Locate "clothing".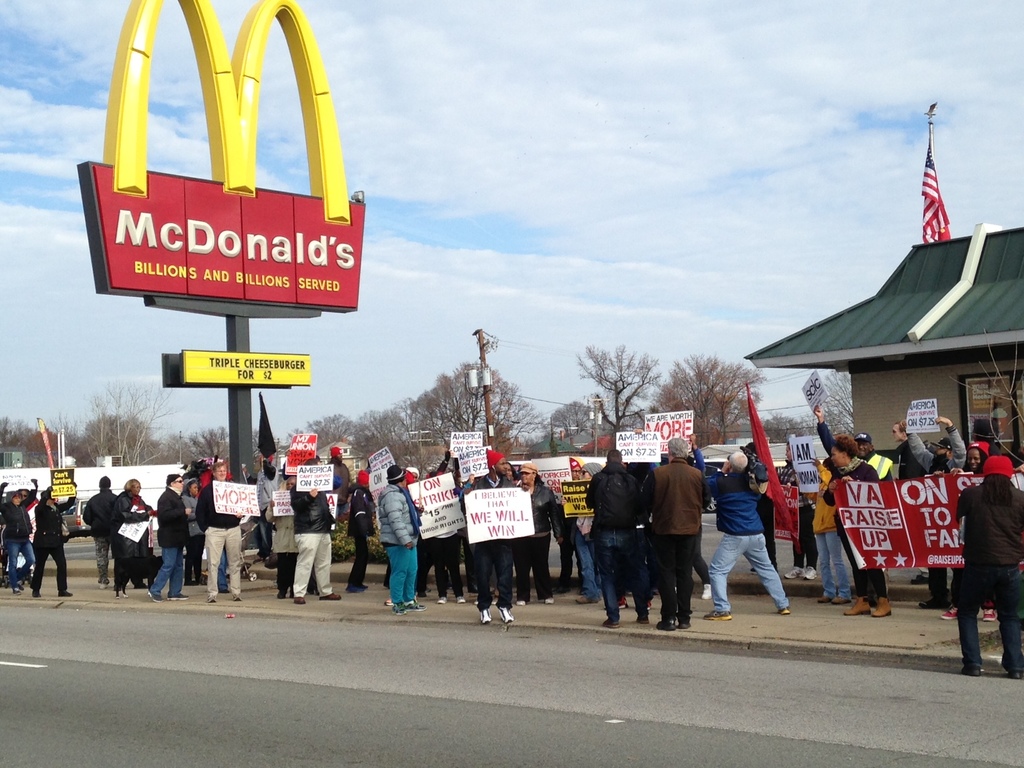
Bounding box: <bbox>888, 435, 932, 580</bbox>.
